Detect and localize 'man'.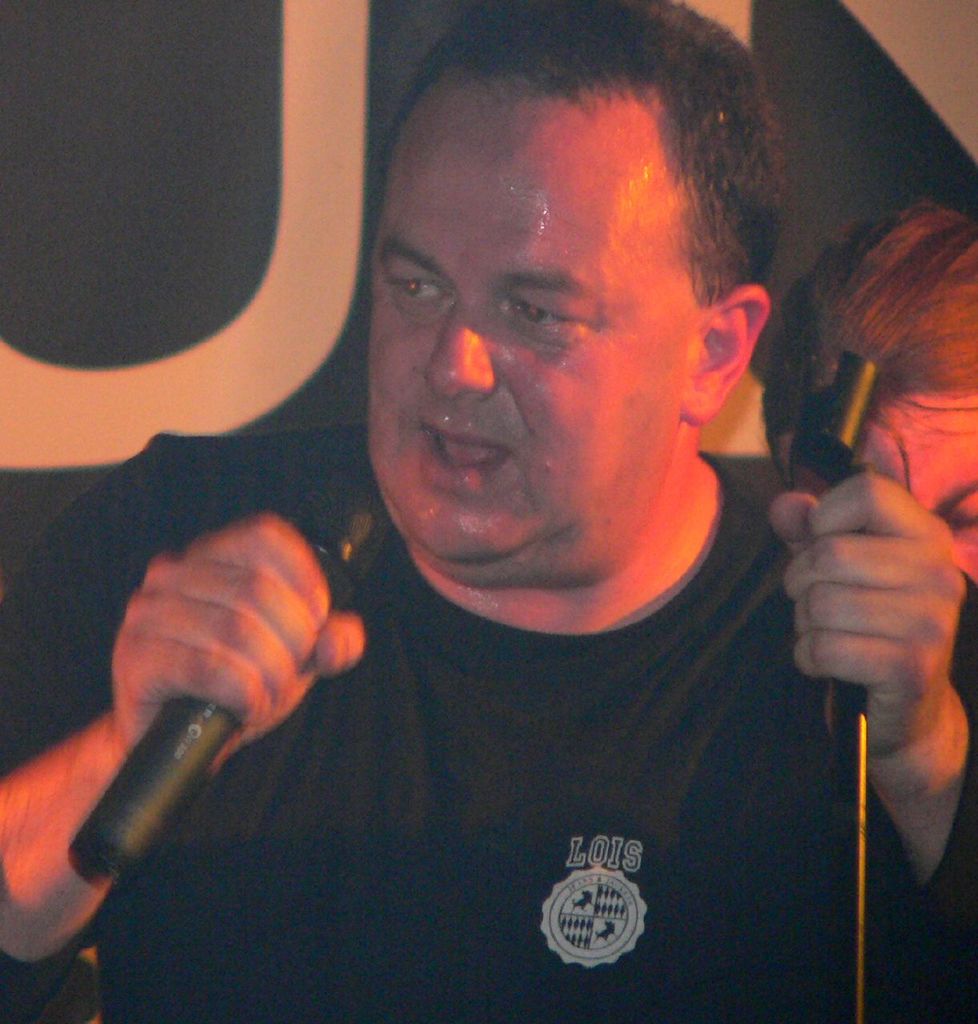
Localized at <bbox>109, 13, 977, 990</bbox>.
